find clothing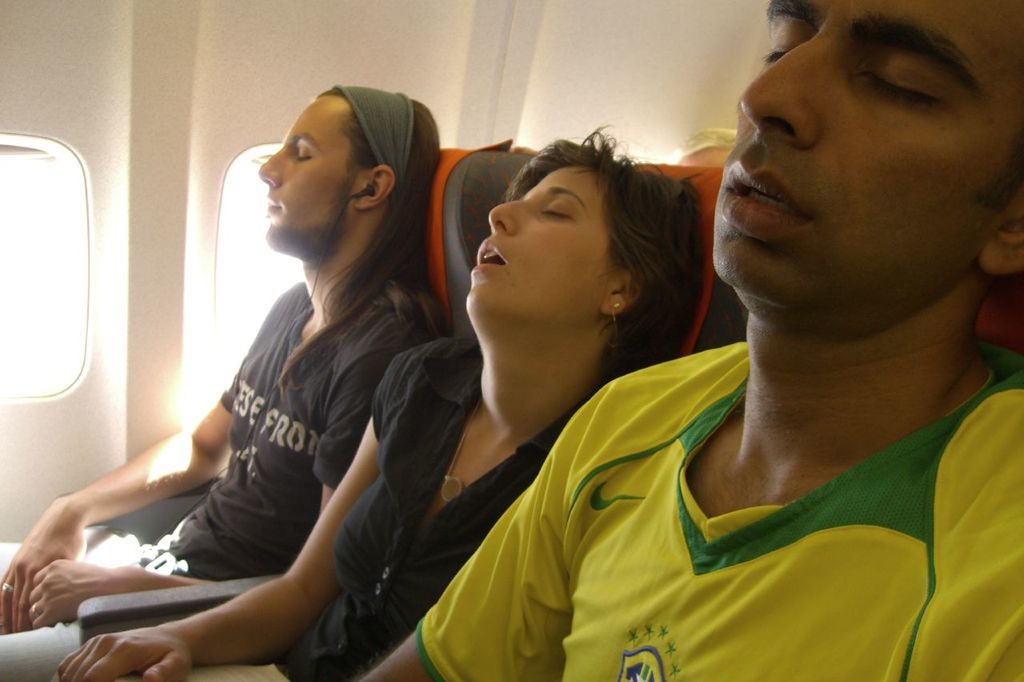
bbox=(185, 329, 610, 681)
